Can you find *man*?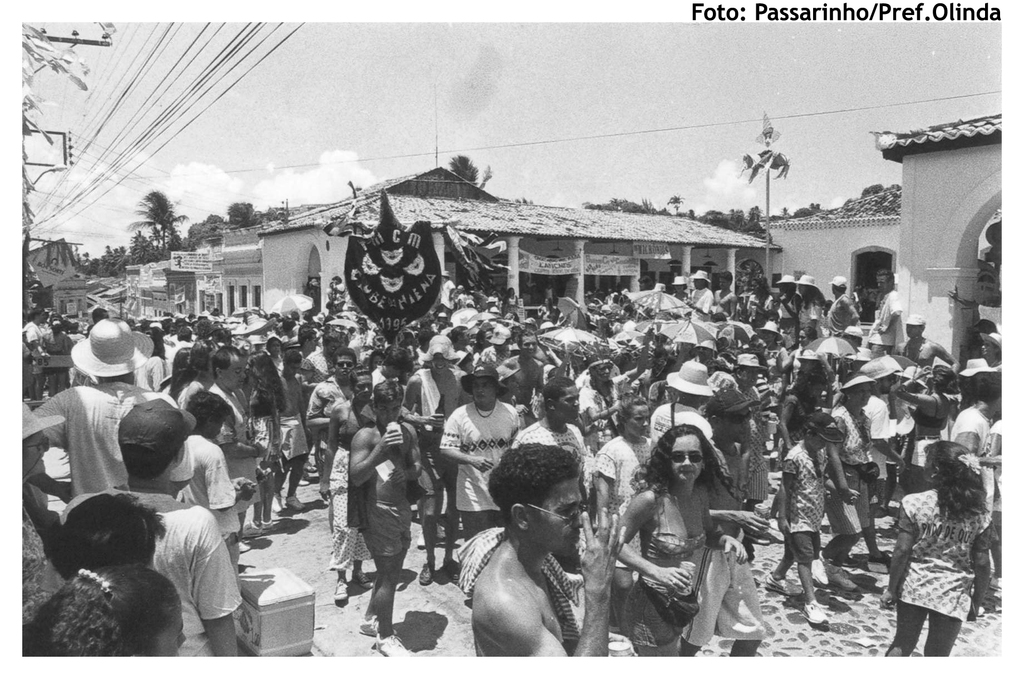
Yes, bounding box: [left=463, top=457, right=623, bottom=668].
